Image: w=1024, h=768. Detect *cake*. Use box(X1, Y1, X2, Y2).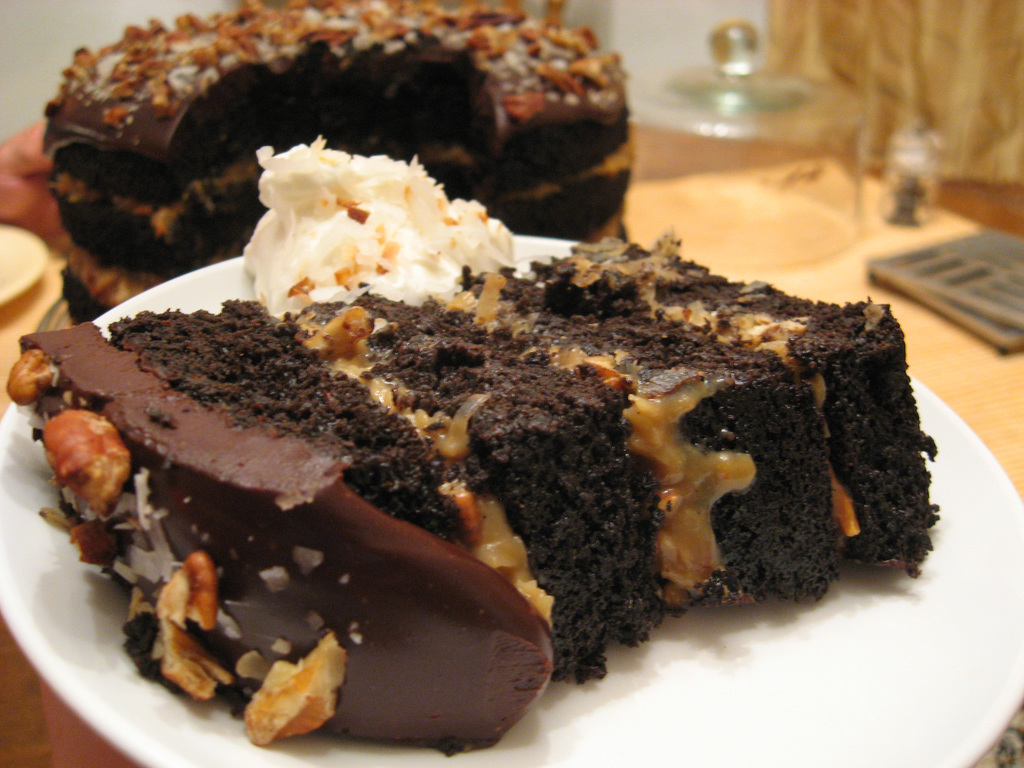
box(38, 0, 630, 325).
